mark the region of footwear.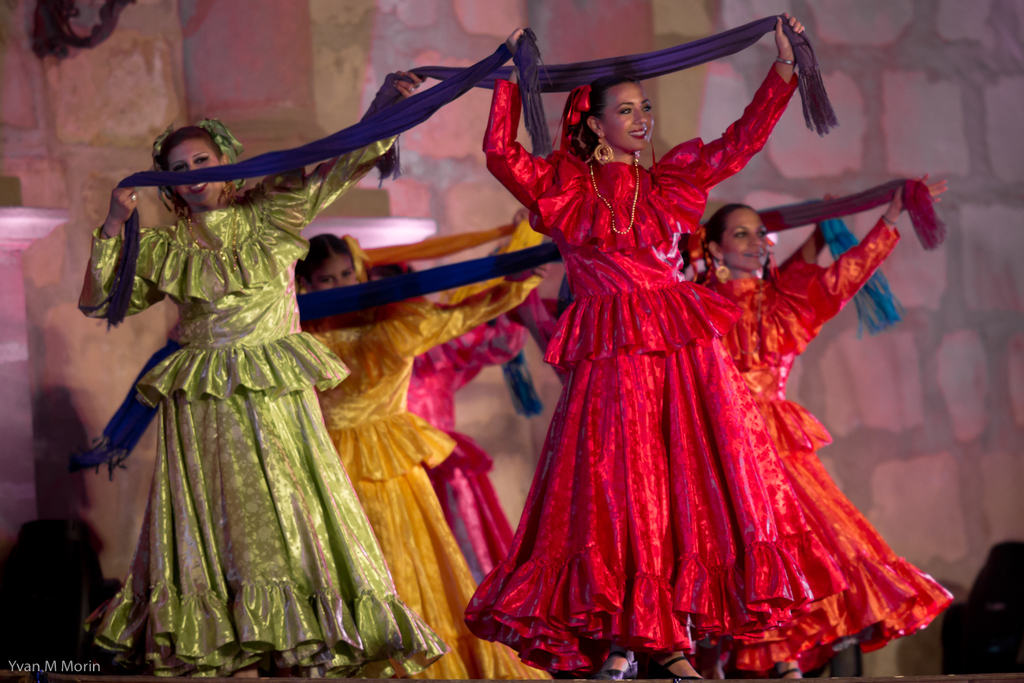
Region: select_region(778, 669, 806, 682).
